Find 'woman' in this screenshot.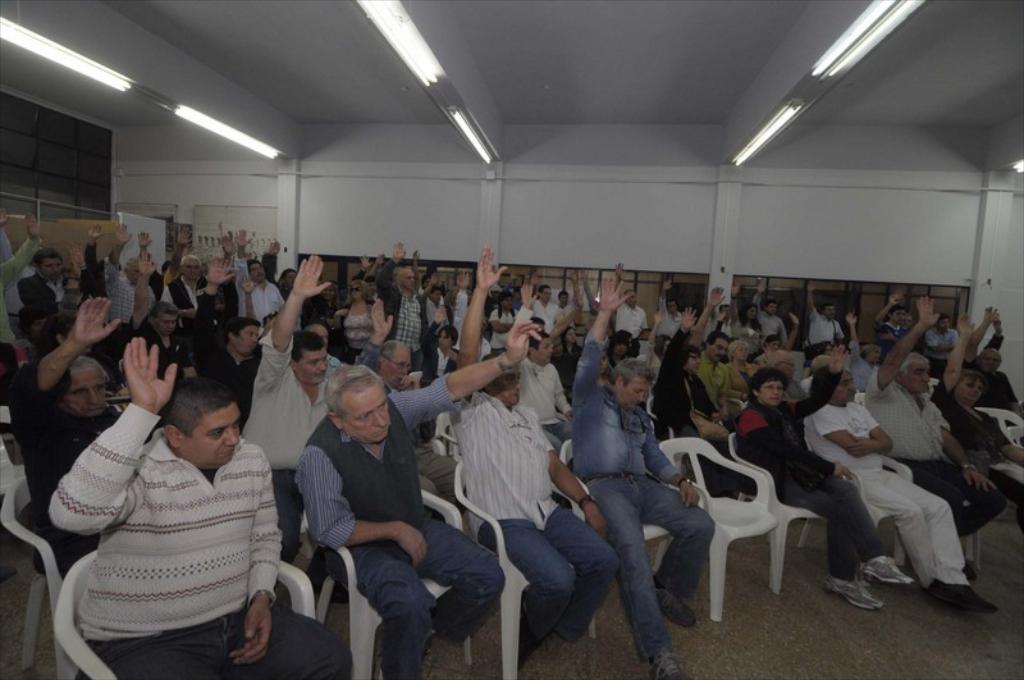
The bounding box for 'woman' is x1=736, y1=343, x2=910, y2=610.
